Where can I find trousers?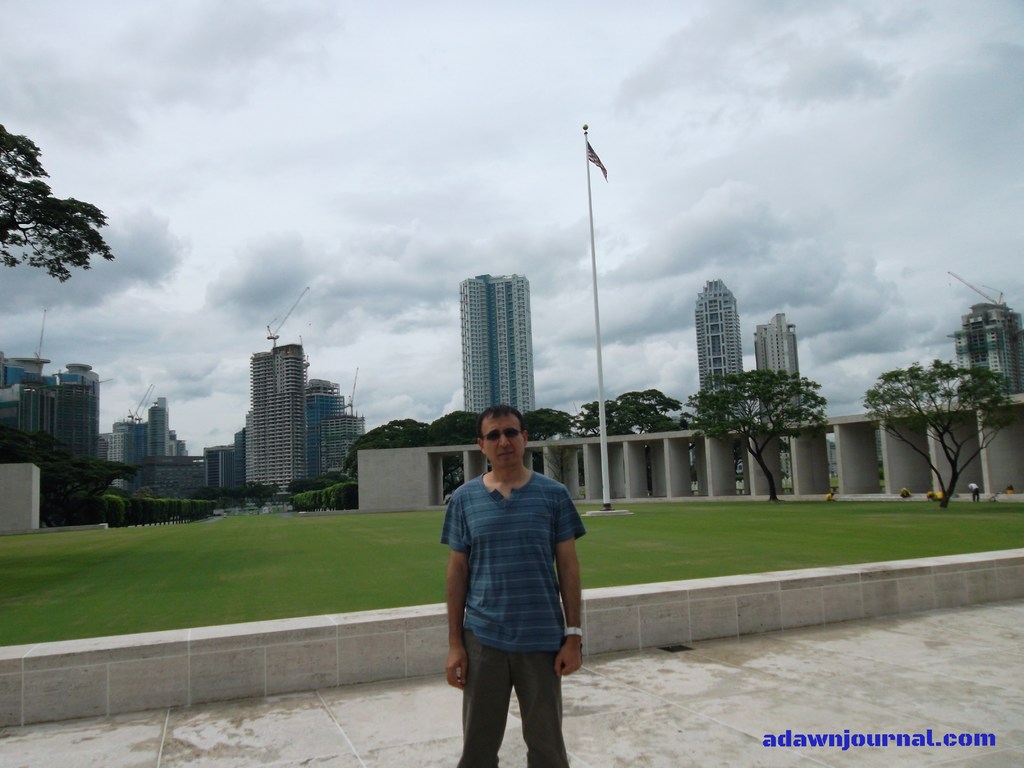
You can find it at x1=452, y1=631, x2=563, y2=739.
